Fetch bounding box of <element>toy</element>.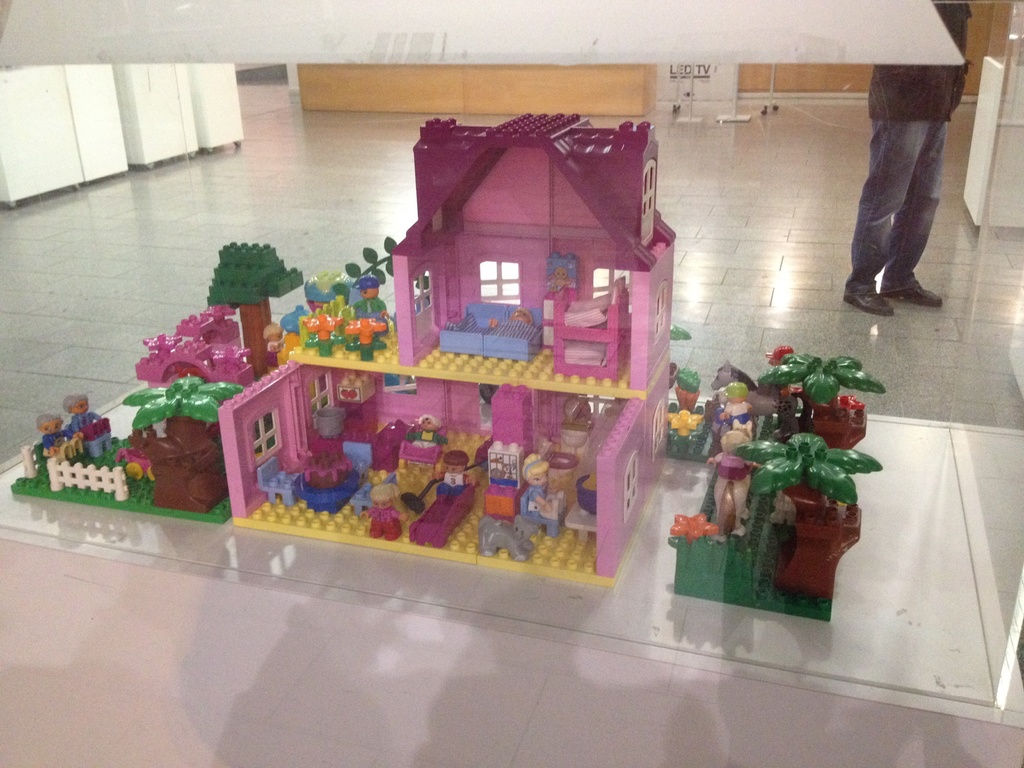
Bbox: (x1=369, y1=406, x2=419, y2=481).
